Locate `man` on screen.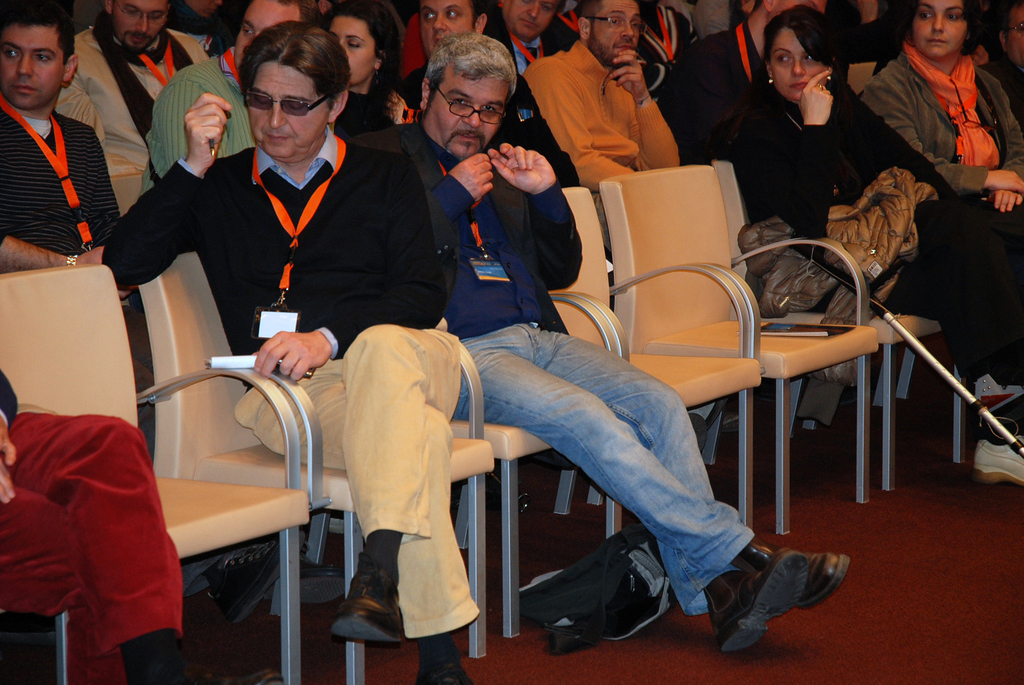
On screen at 397/0/581/185.
